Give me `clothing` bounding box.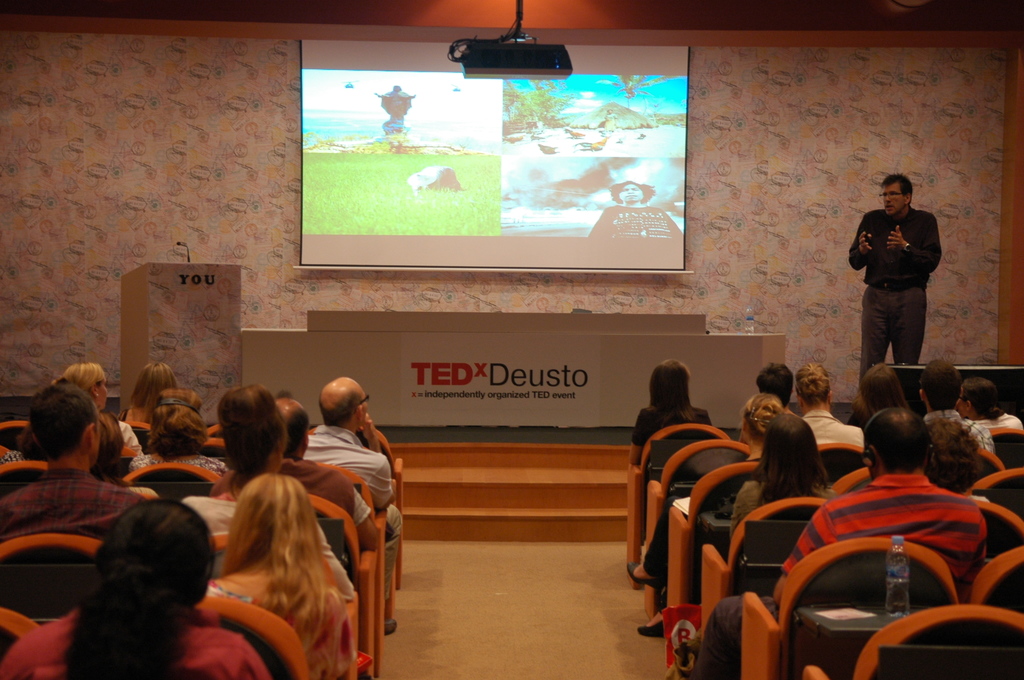
209/453/371/526.
